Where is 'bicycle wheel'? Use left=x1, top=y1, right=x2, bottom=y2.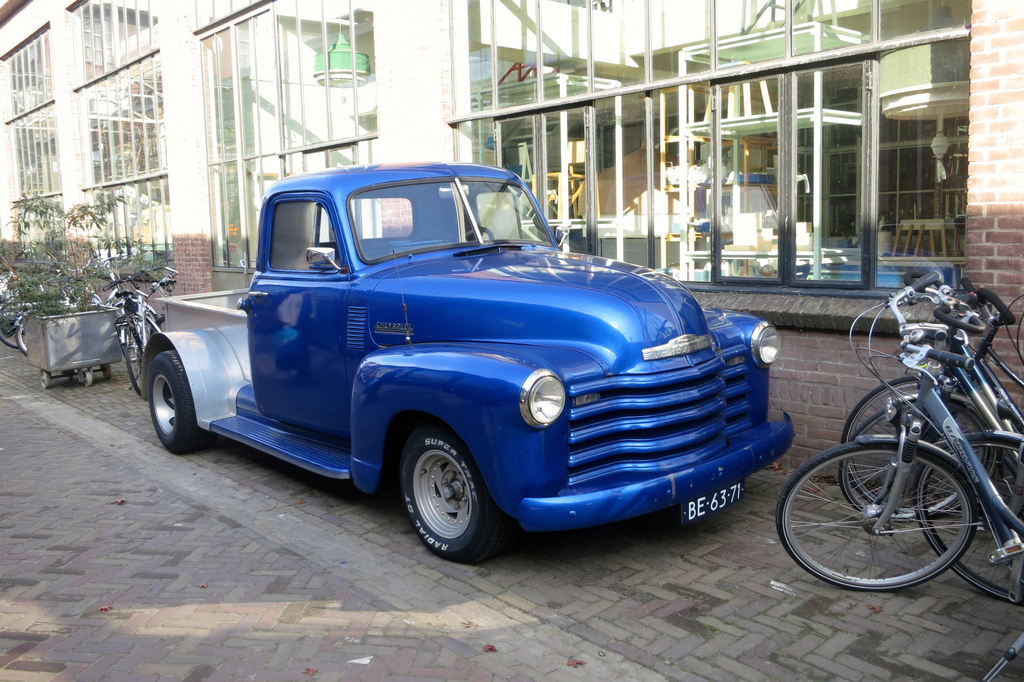
left=910, top=433, right=1023, bottom=607.
